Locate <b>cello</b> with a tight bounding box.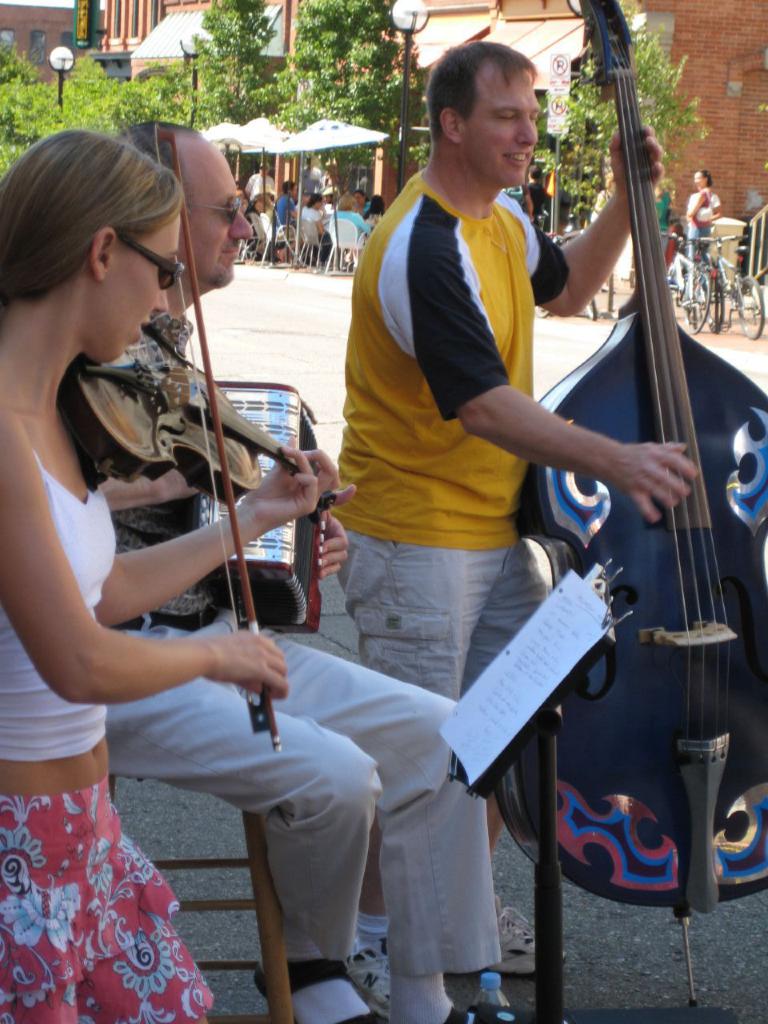
BBox(501, 0, 767, 996).
